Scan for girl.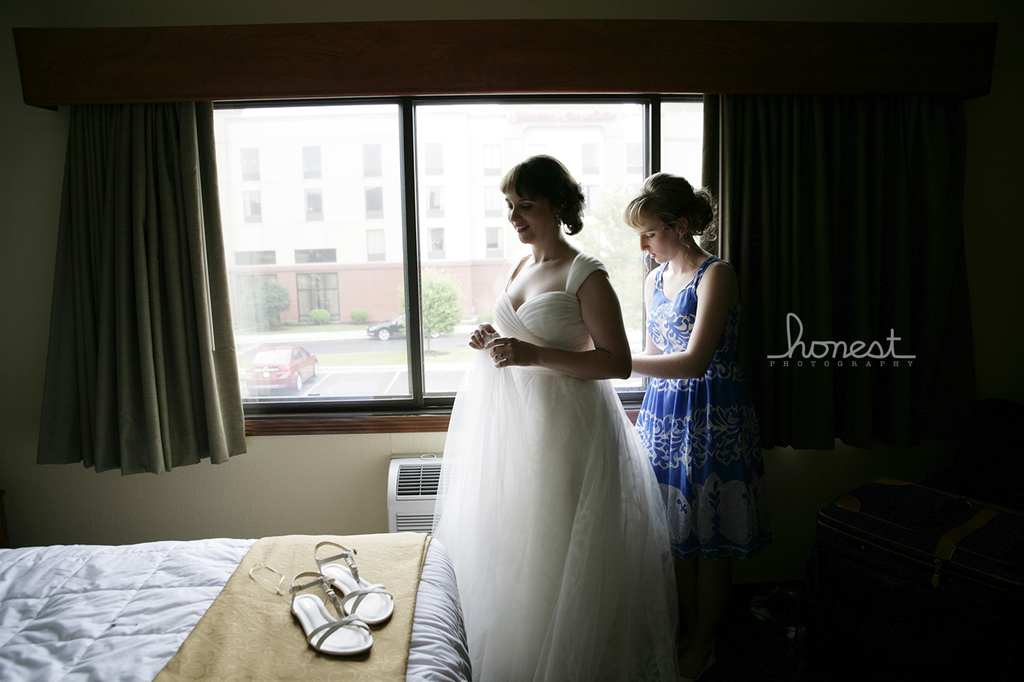
Scan result: box=[631, 171, 738, 495].
